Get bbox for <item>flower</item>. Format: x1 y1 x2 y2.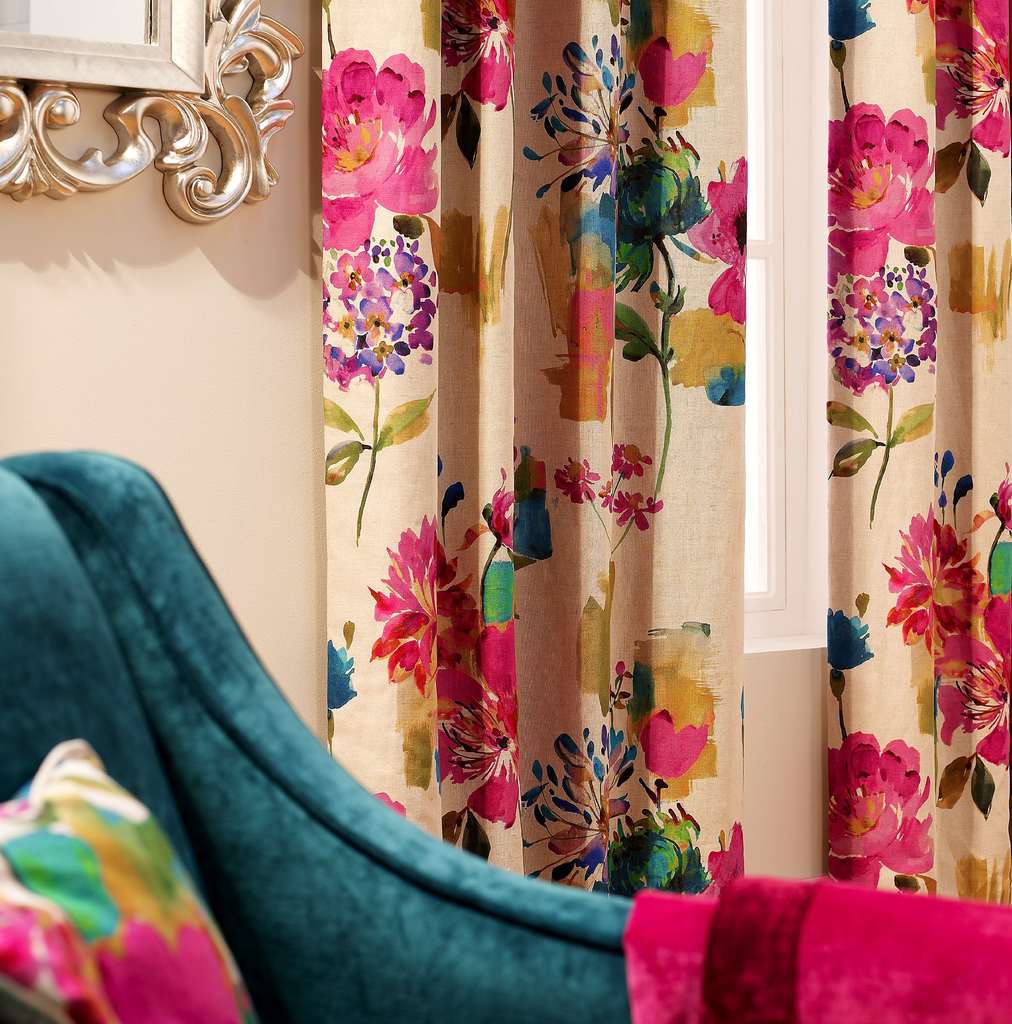
320 42 439 252.
